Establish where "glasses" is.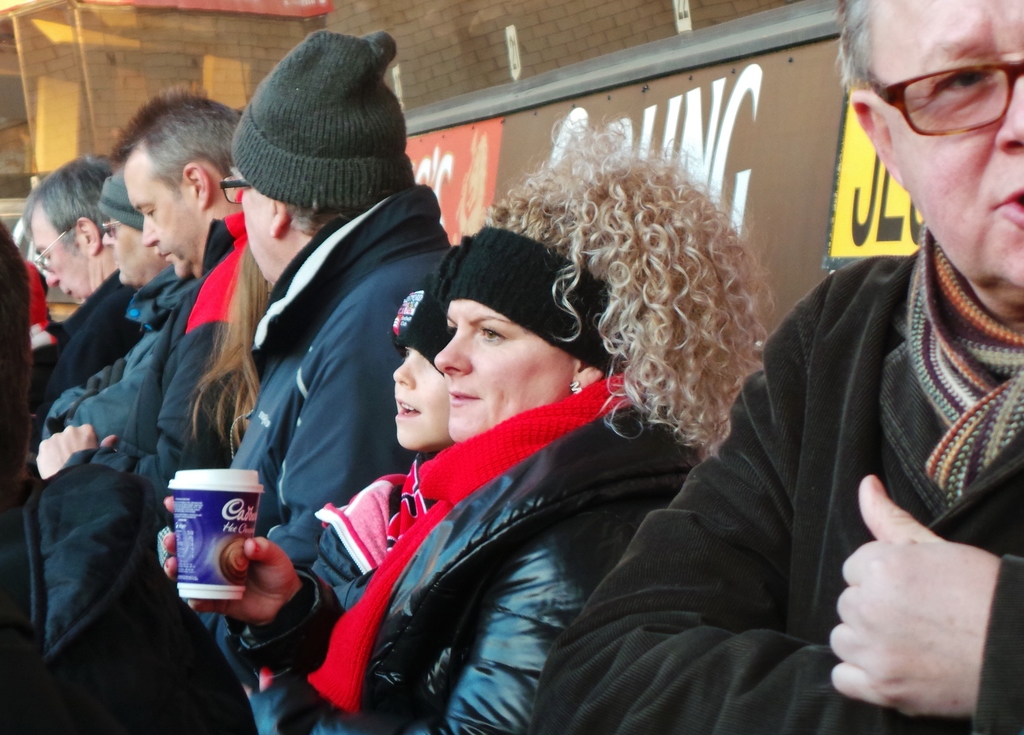
Established at box=[221, 175, 252, 205].
